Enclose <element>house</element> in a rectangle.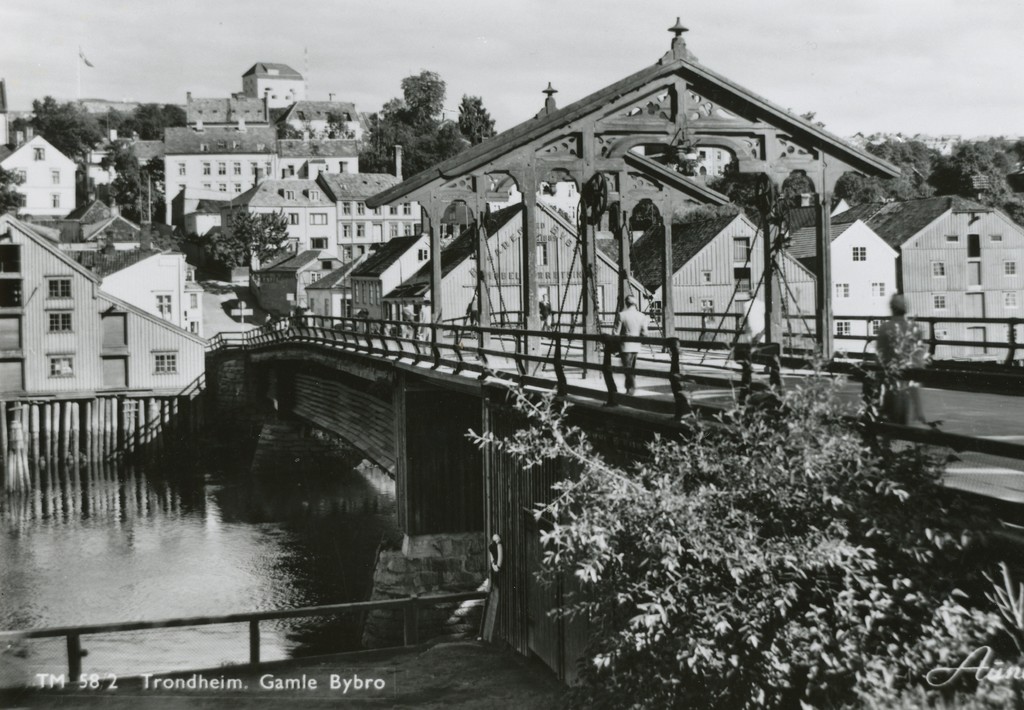
x1=8, y1=214, x2=229, y2=447.
